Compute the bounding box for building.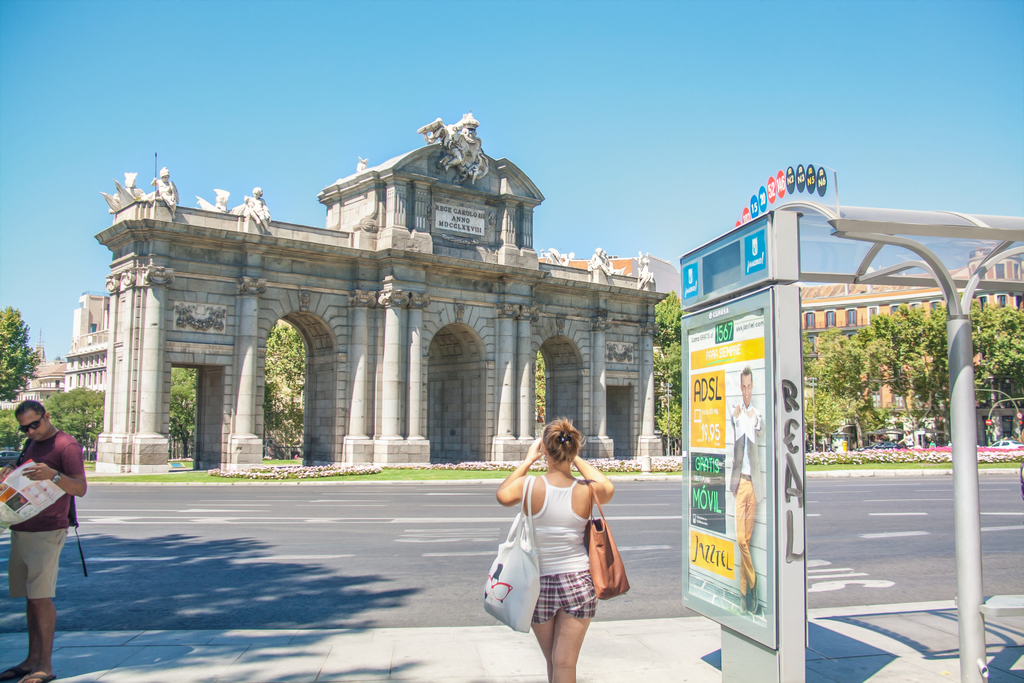
<box>797,256,1021,447</box>.
